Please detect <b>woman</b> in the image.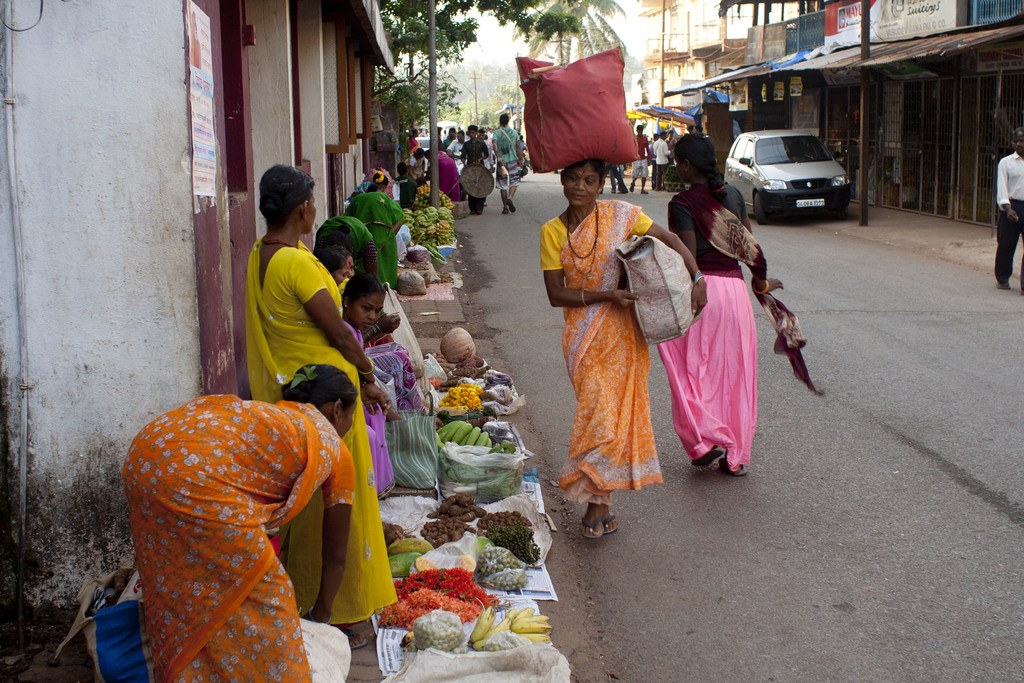
region(316, 244, 357, 288).
